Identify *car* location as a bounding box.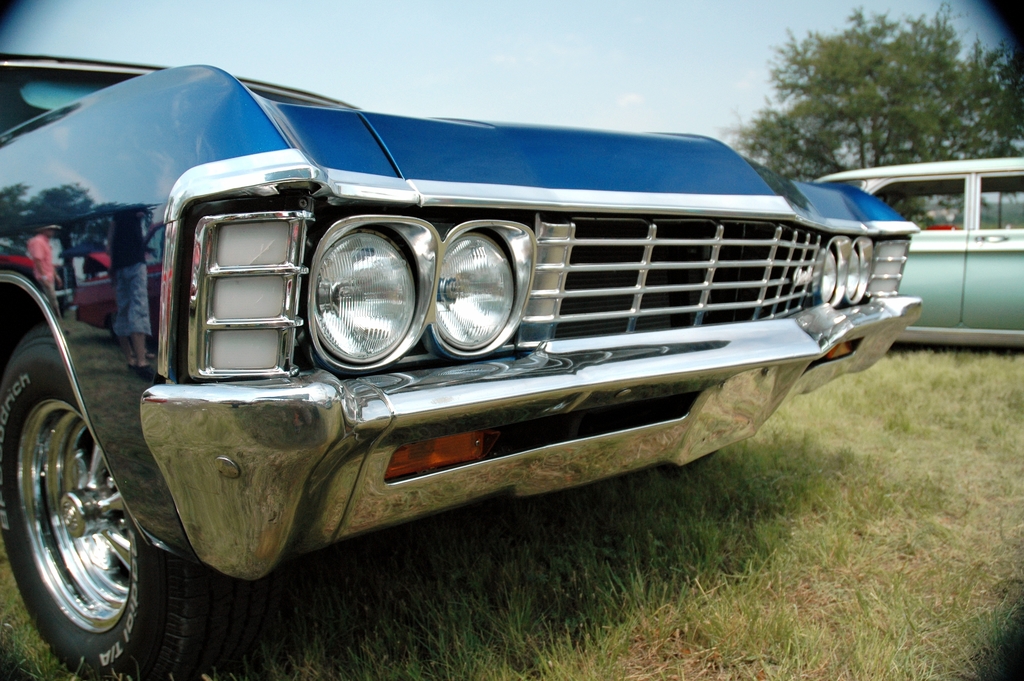
x1=0, y1=52, x2=930, y2=680.
